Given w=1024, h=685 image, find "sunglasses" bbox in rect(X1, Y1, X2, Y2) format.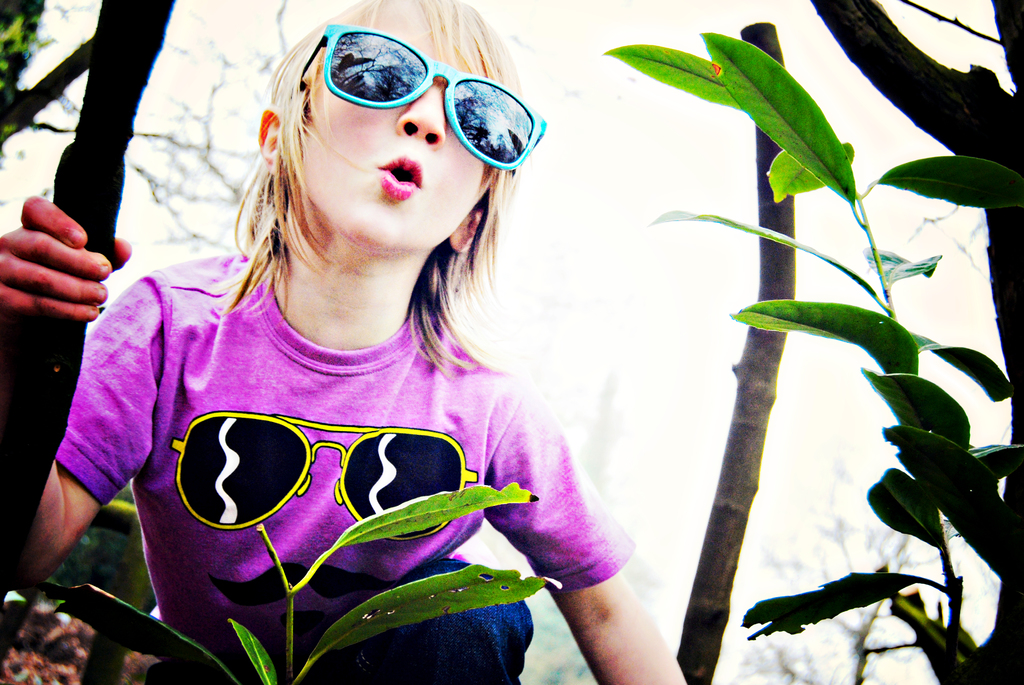
rect(300, 22, 547, 171).
